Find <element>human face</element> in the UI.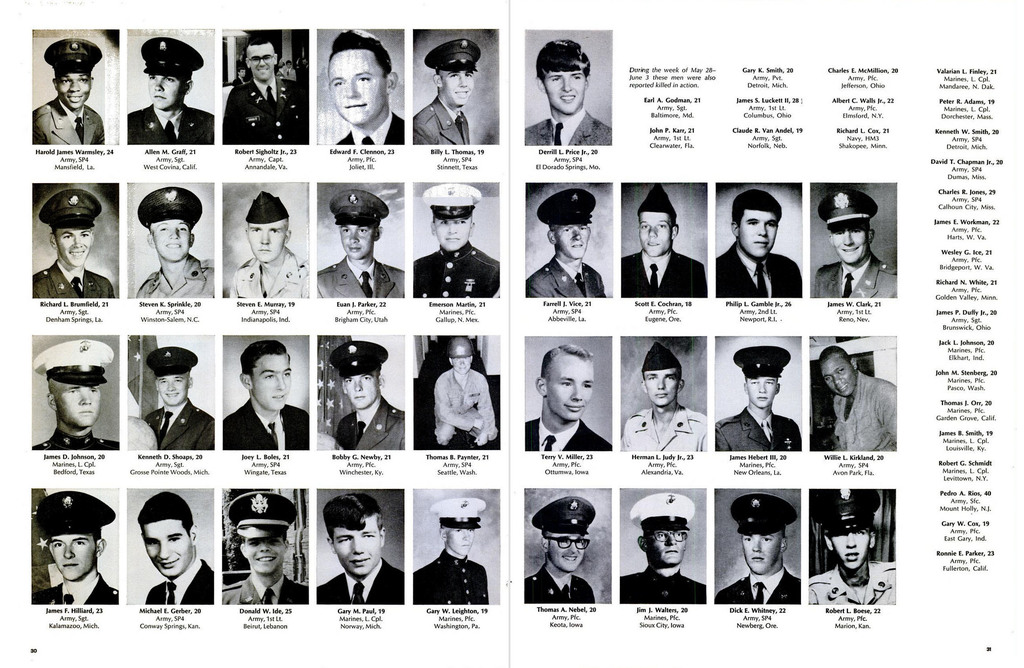
UI element at bbox=[749, 377, 779, 403].
